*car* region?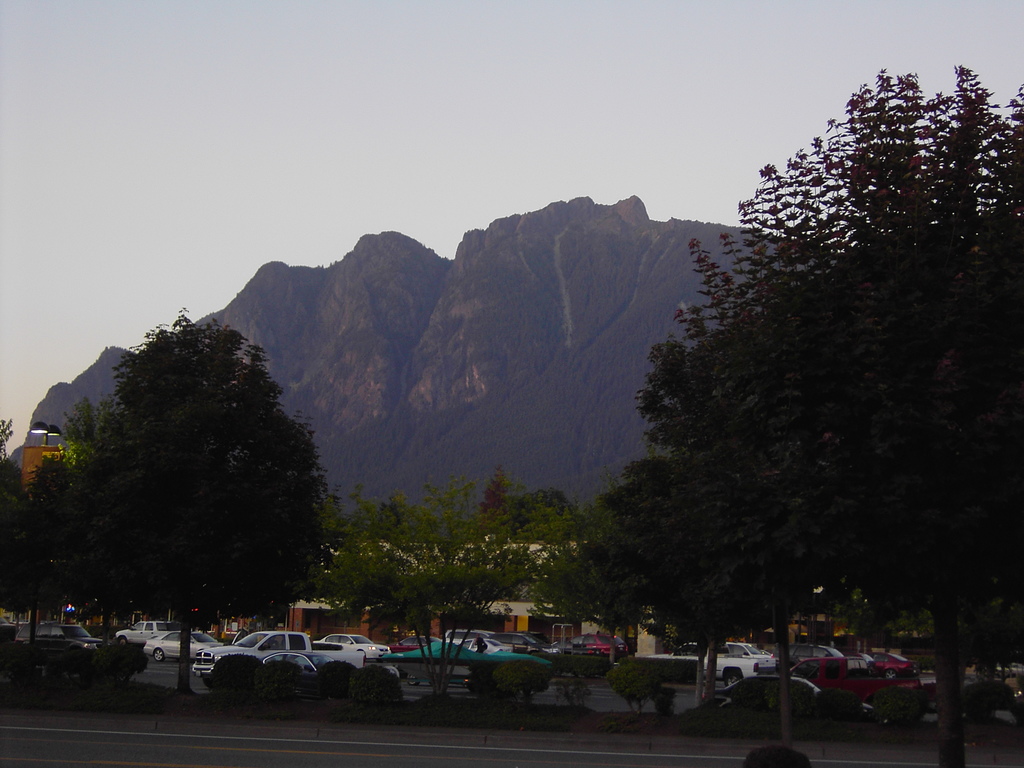
bbox=[394, 635, 436, 651]
